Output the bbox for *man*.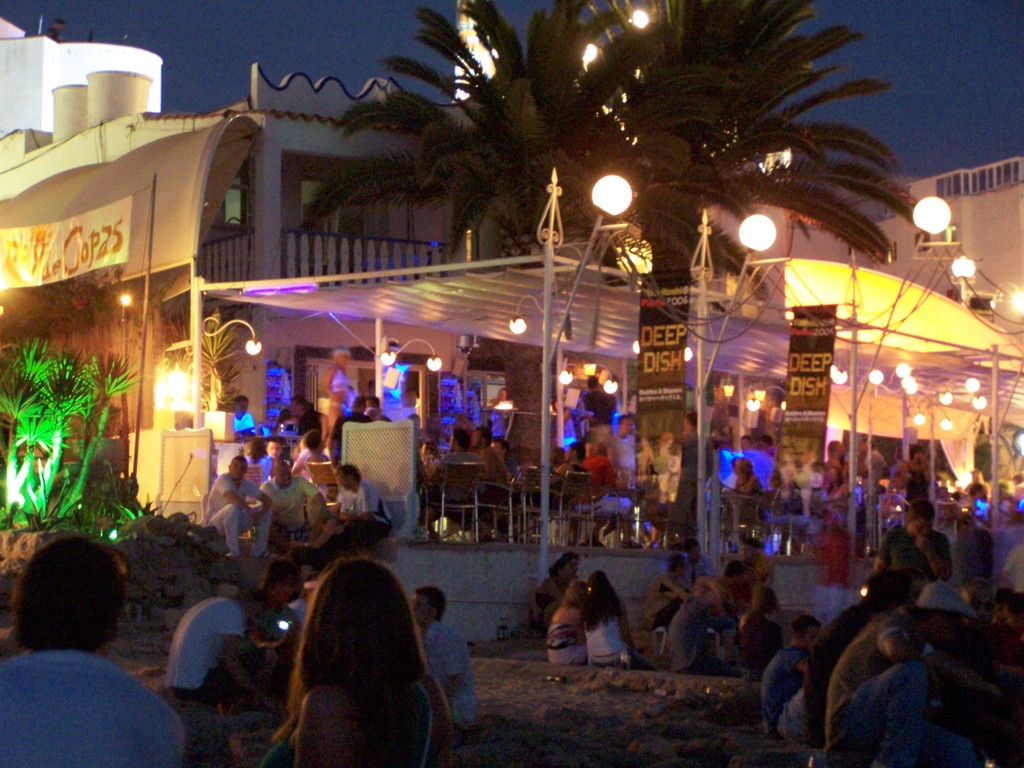
left=257, top=467, right=330, bottom=547.
